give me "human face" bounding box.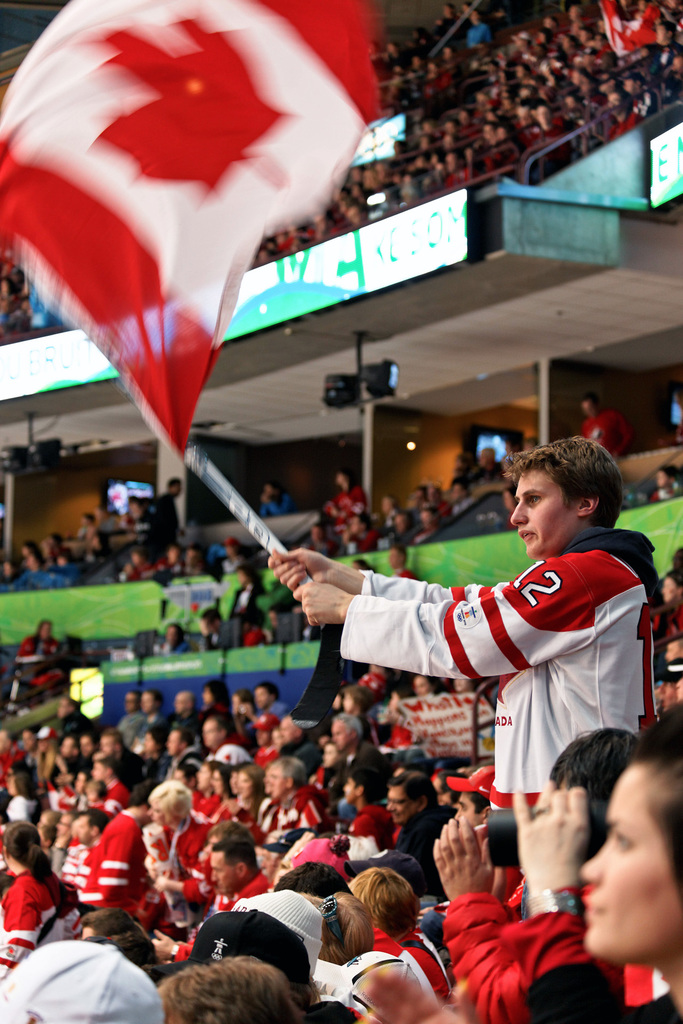
{"left": 202, "top": 722, "right": 222, "bottom": 746}.
